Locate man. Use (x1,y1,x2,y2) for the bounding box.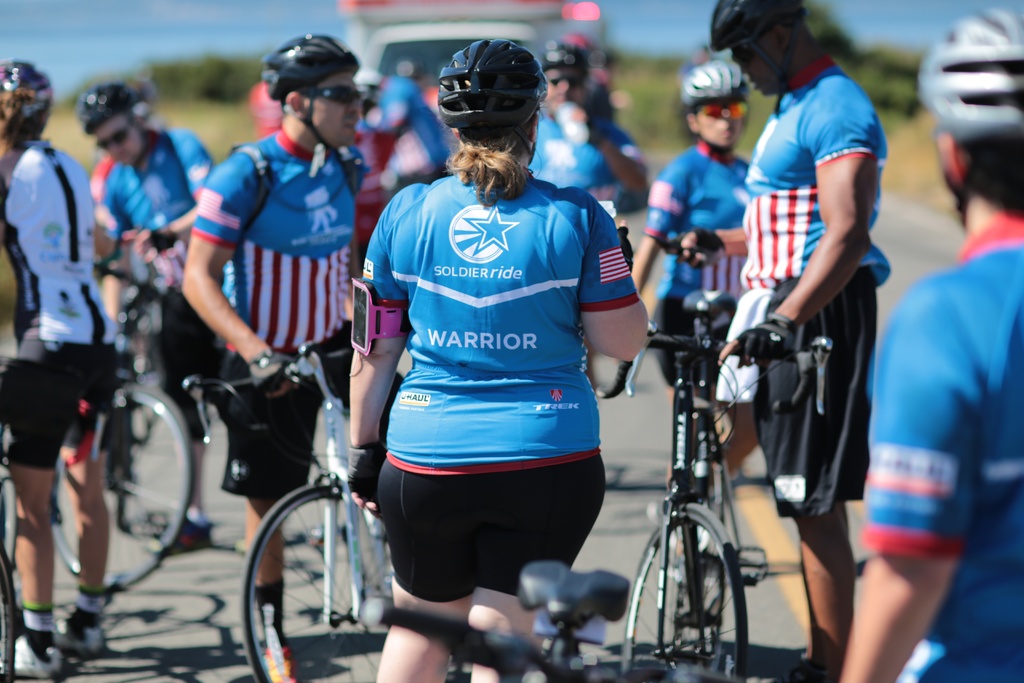
(858,129,1023,652).
